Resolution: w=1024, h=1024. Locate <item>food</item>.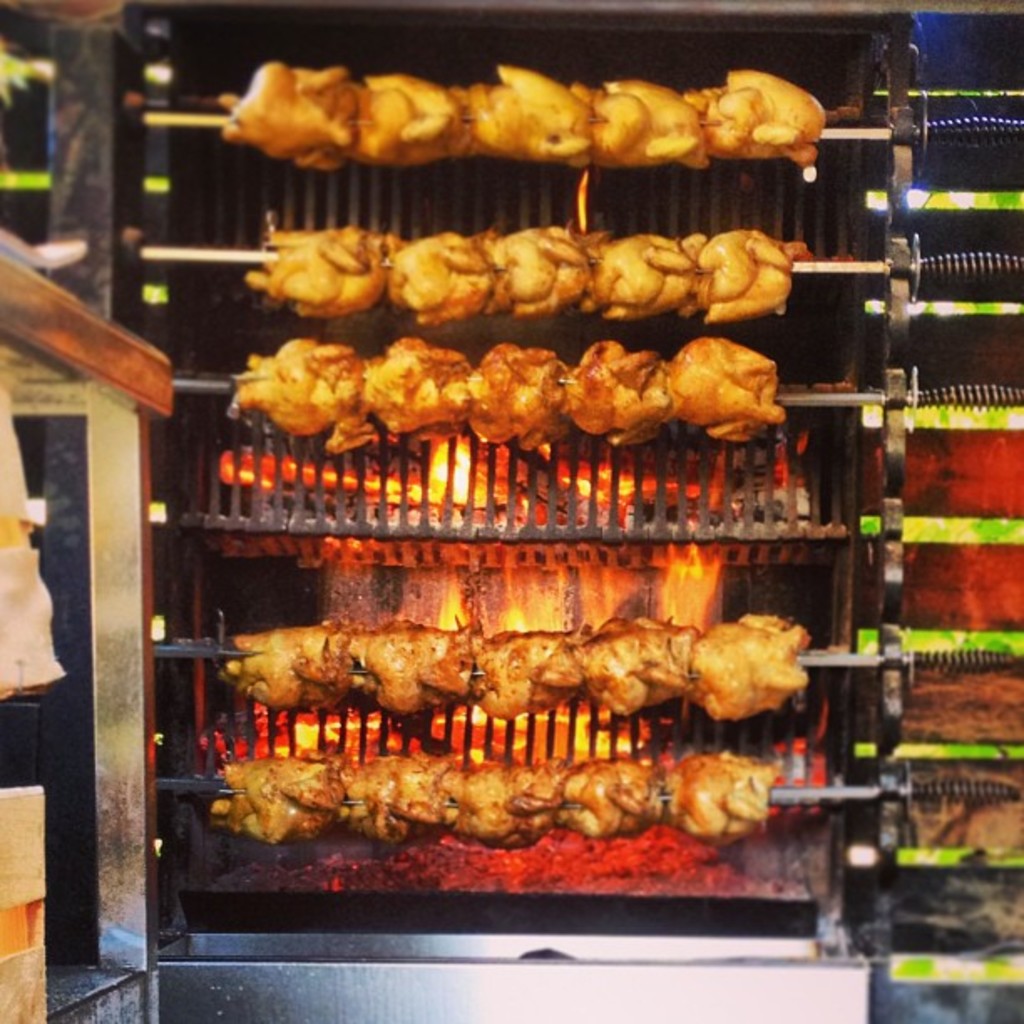
x1=249 y1=219 x2=395 y2=315.
